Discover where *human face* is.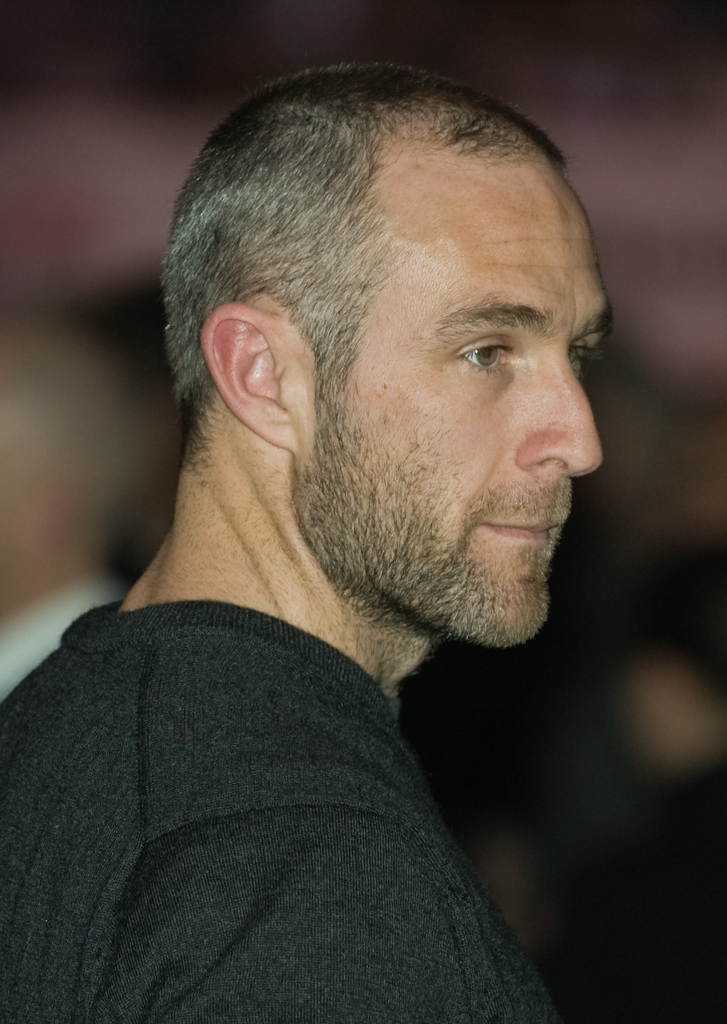
Discovered at (left=315, top=165, right=617, bottom=649).
